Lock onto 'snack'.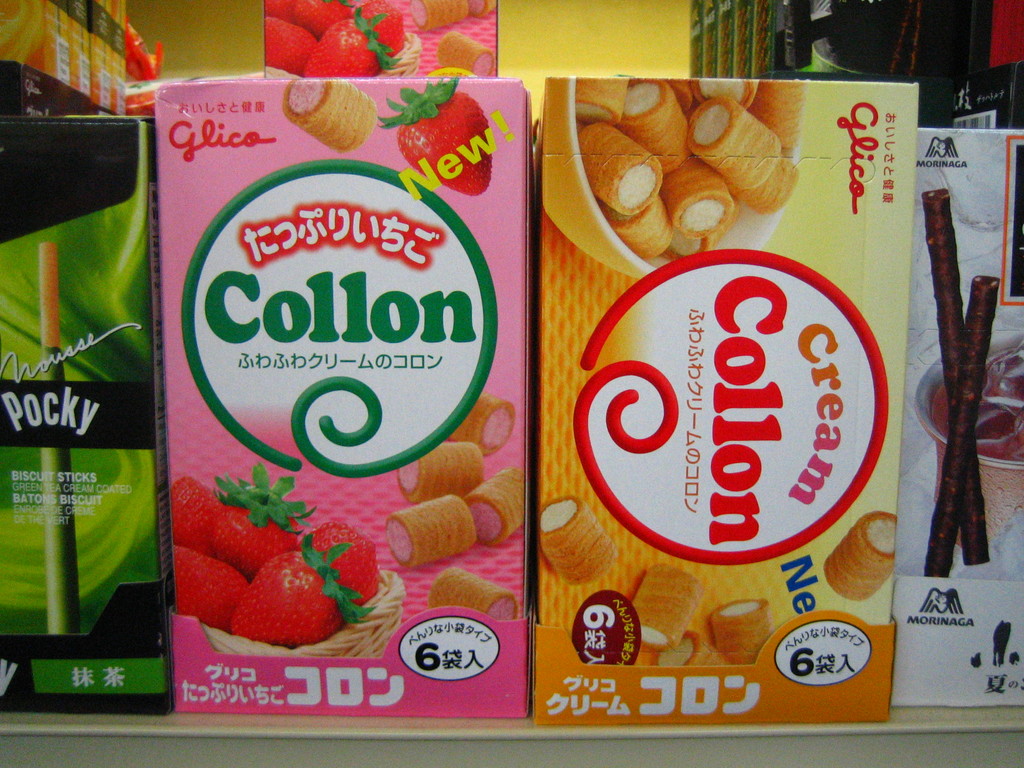
Locked: region(385, 497, 472, 557).
